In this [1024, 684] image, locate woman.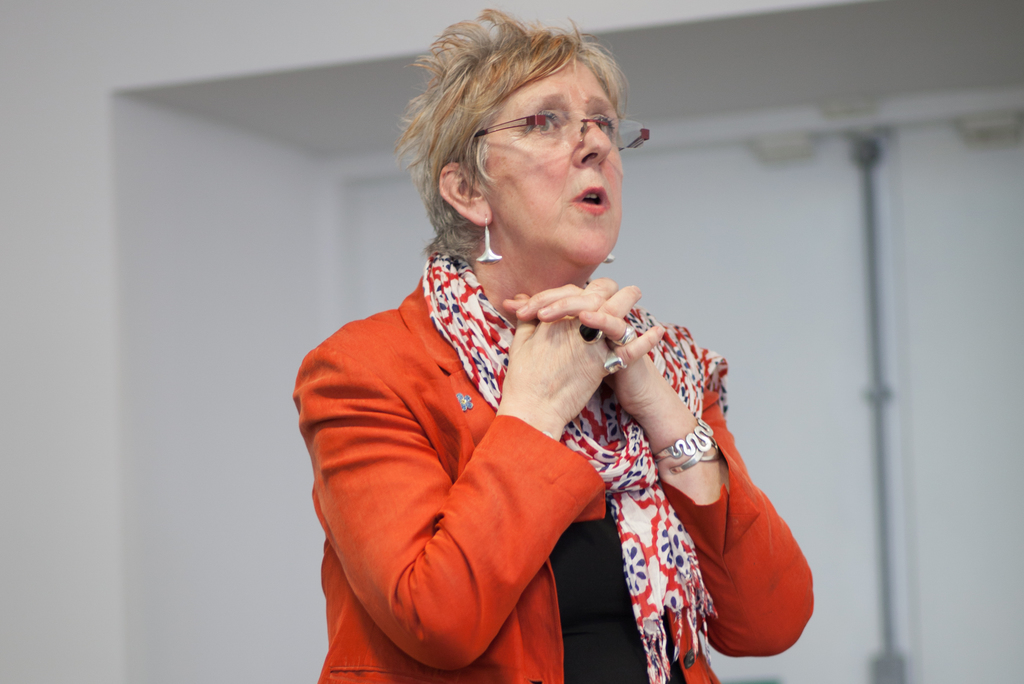
Bounding box: <box>292,12,803,683</box>.
